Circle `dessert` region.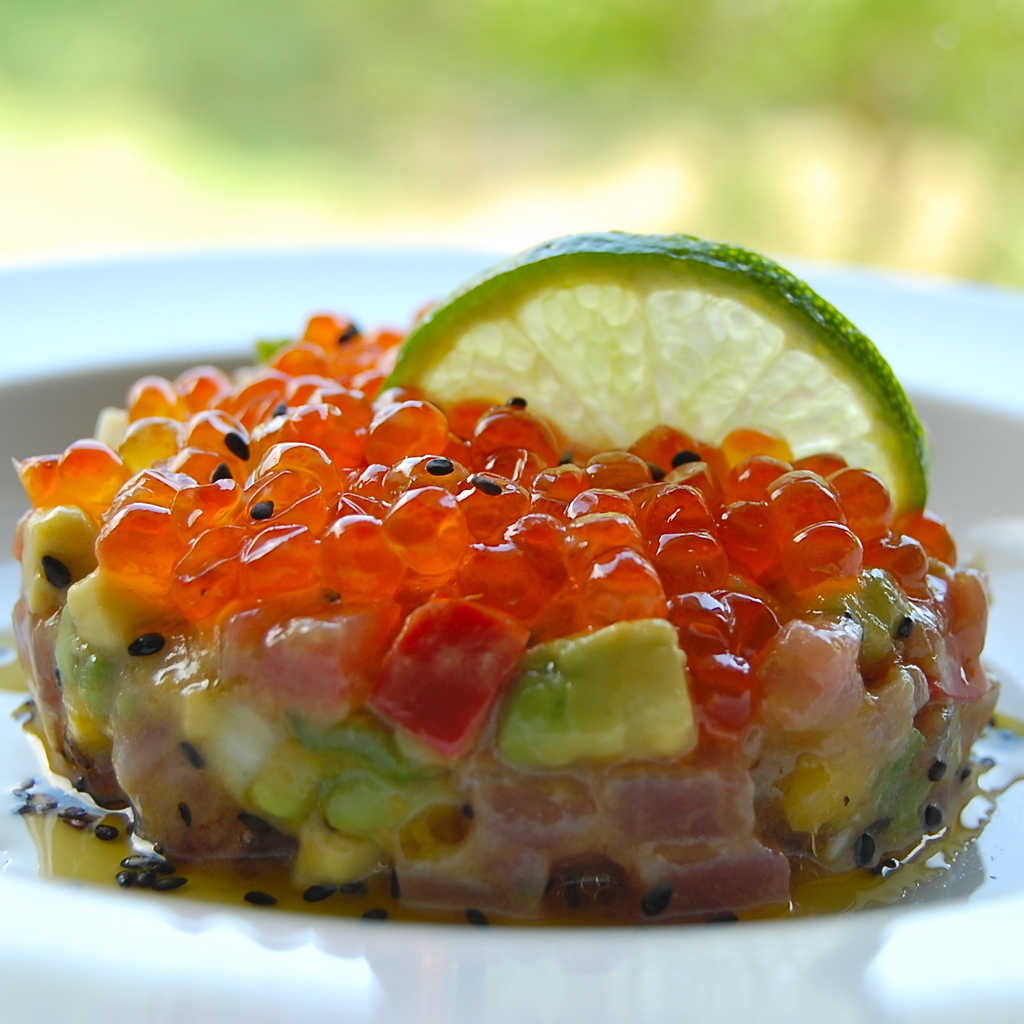
Region: (left=0, top=270, right=1023, bottom=995).
